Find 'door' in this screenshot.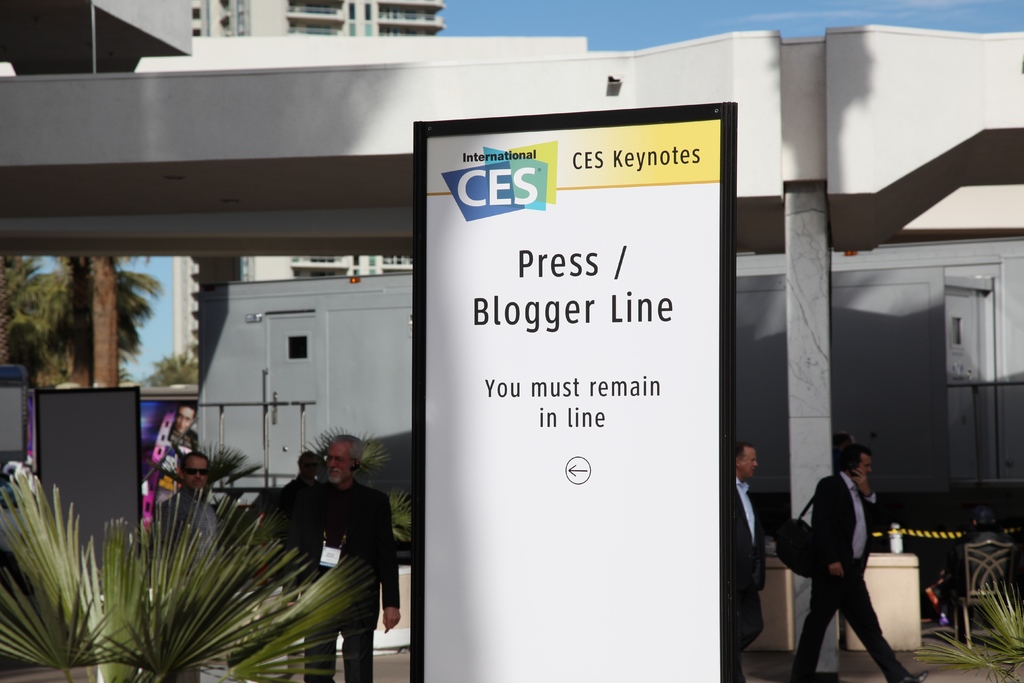
The bounding box for 'door' is BBox(942, 287, 981, 482).
